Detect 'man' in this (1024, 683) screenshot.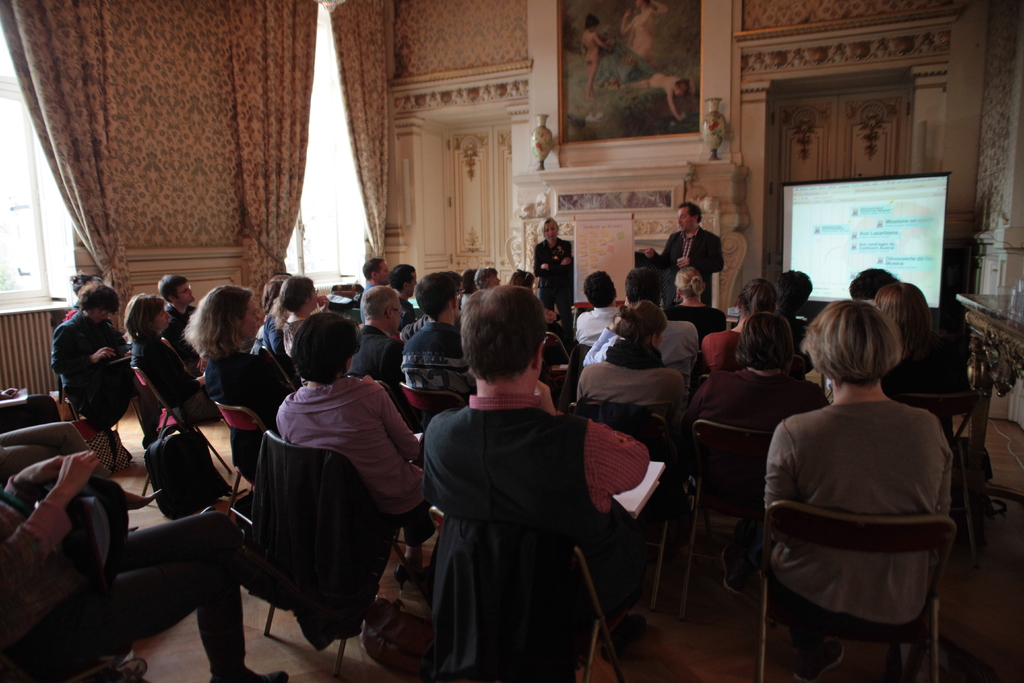
Detection: bbox(647, 199, 726, 295).
